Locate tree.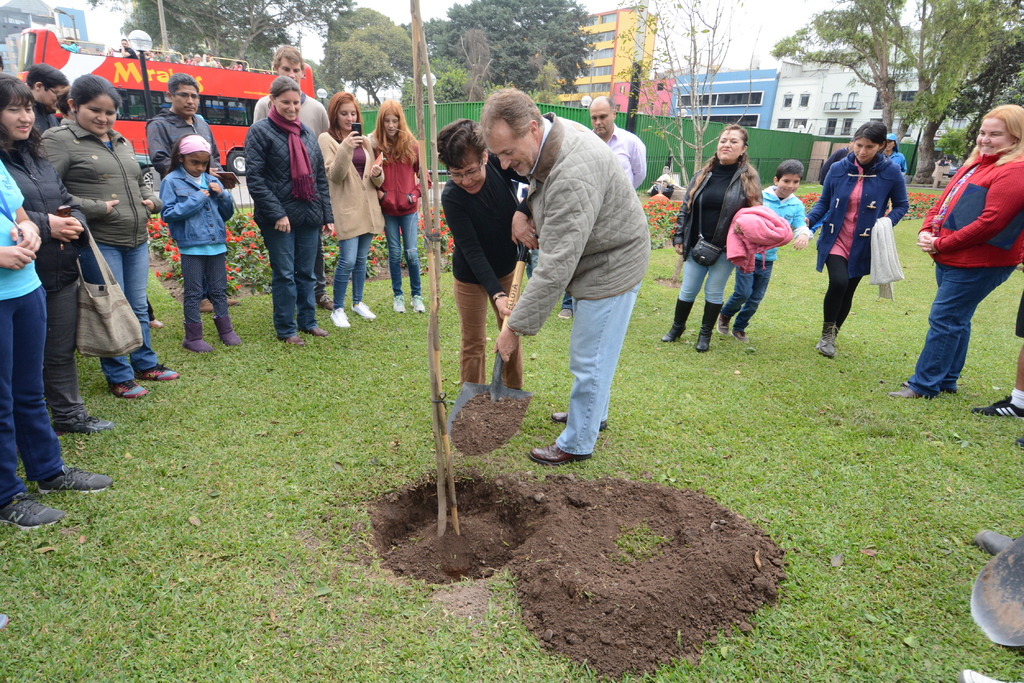
Bounding box: Rect(299, 55, 346, 94).
